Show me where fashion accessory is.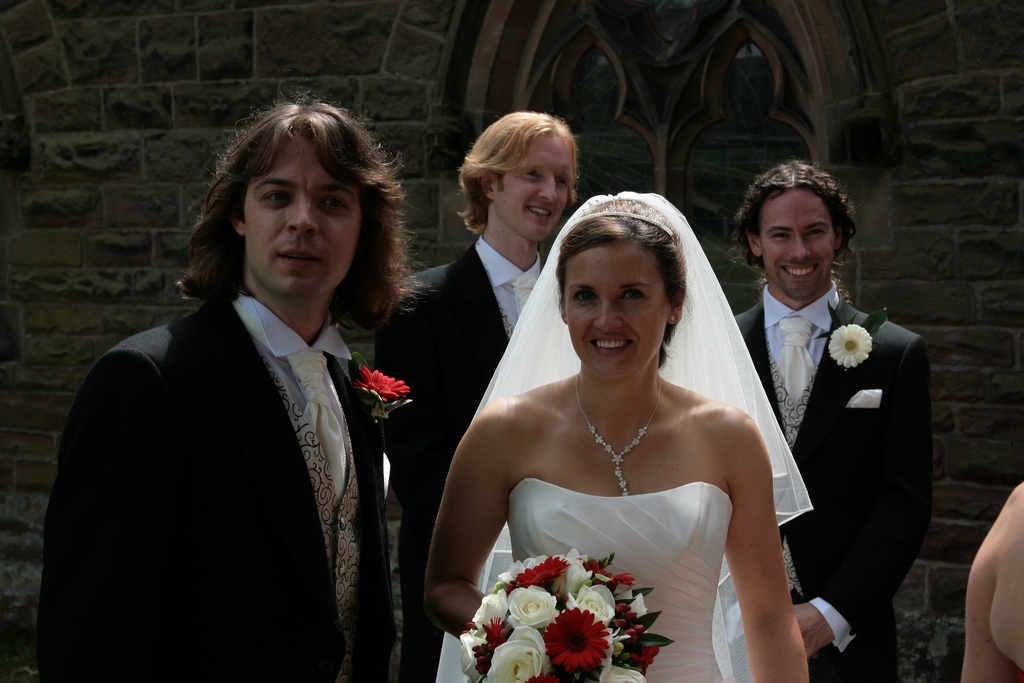
fashion accessory is at bbox=[572, 369, 667, 495].
